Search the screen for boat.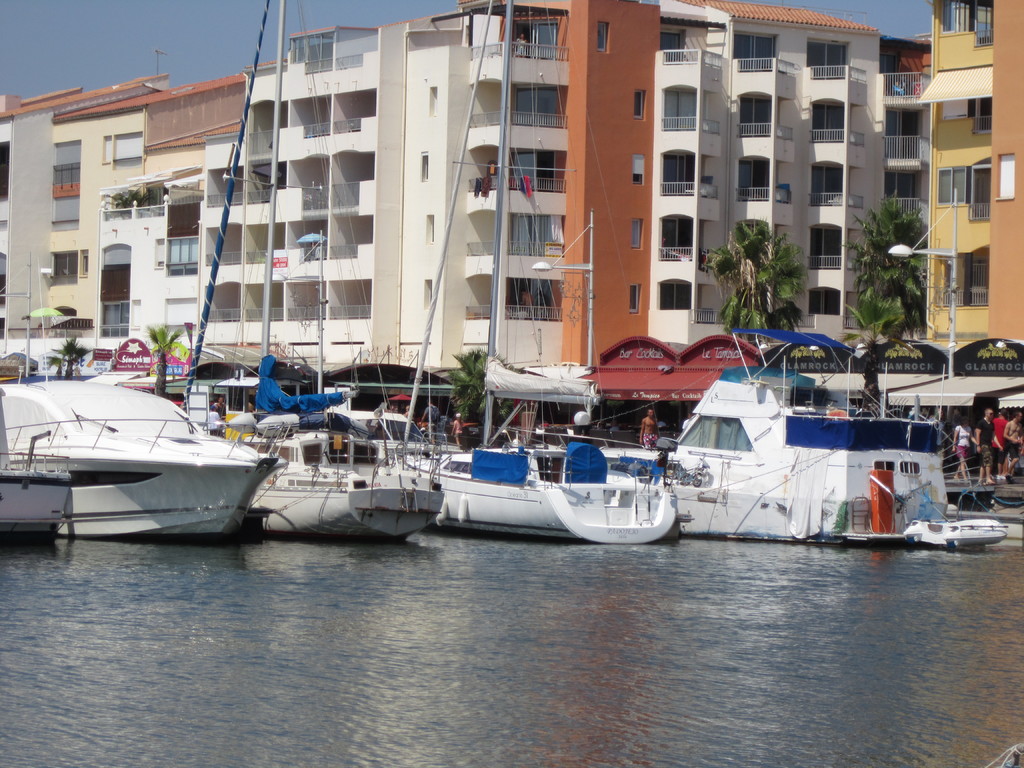
Found at left=0, top=373, right=292, bottom=538.
